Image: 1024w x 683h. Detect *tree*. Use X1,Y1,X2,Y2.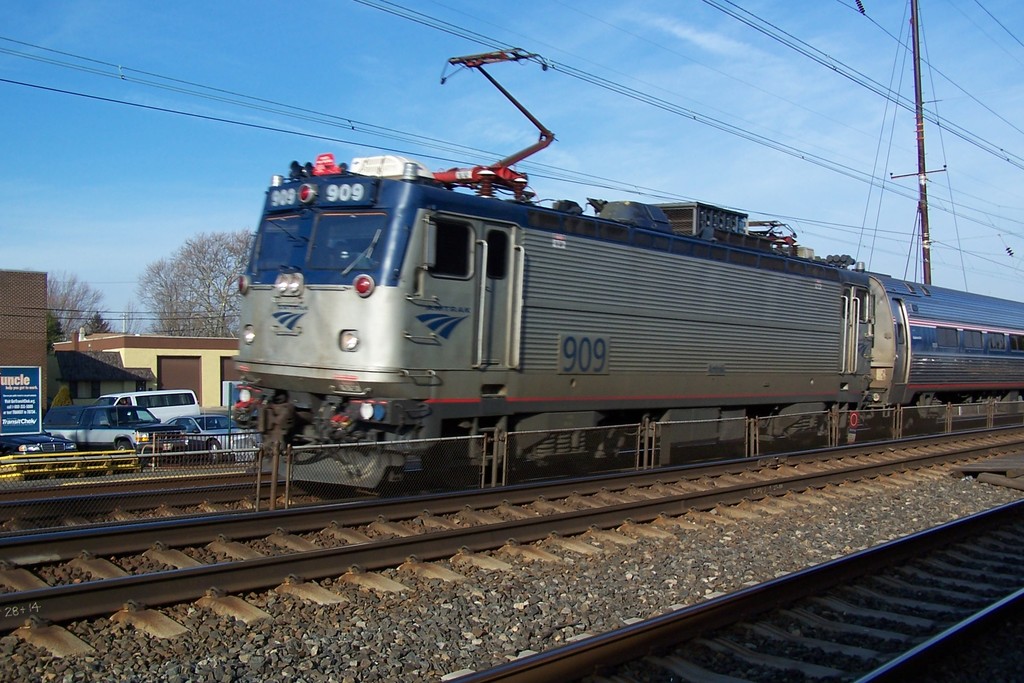
119,299,155,343.
